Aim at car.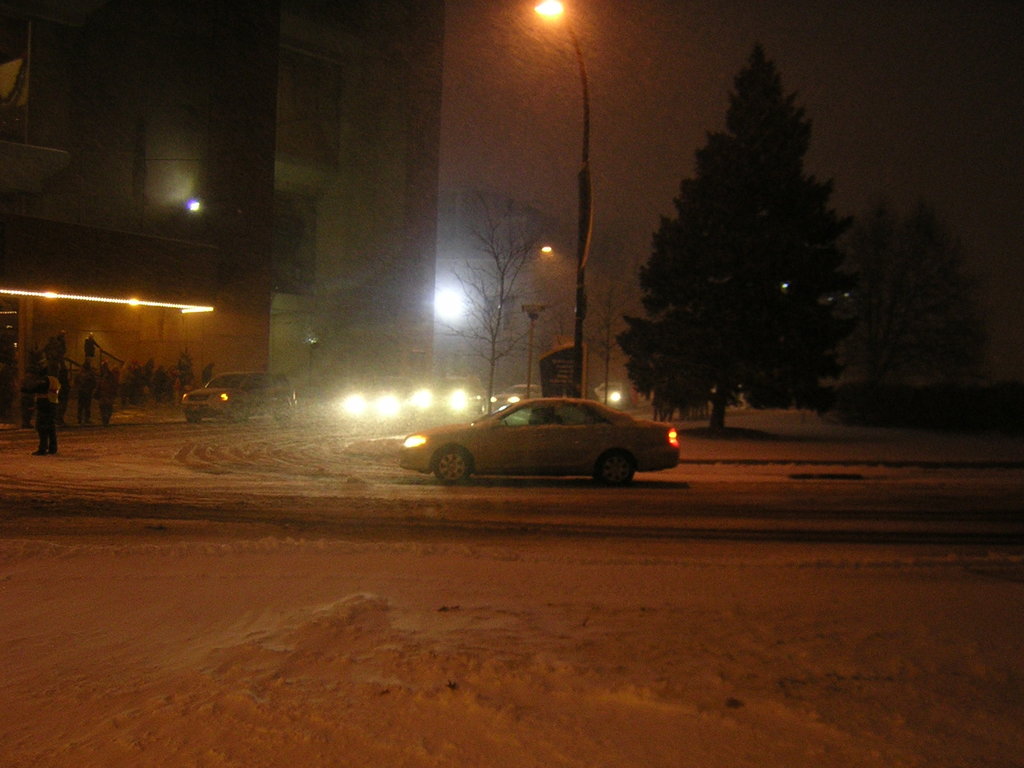
Aimed at <region>183, 369, 297, 422</region>.
